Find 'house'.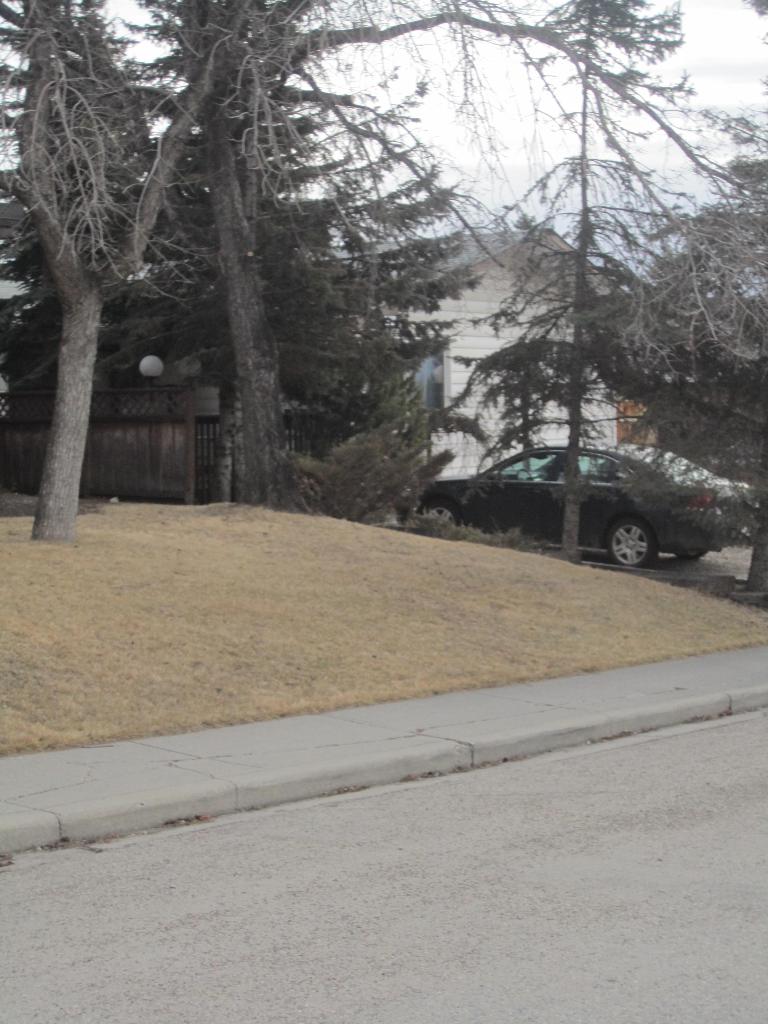
Rect(276, 113, 744, 502).
